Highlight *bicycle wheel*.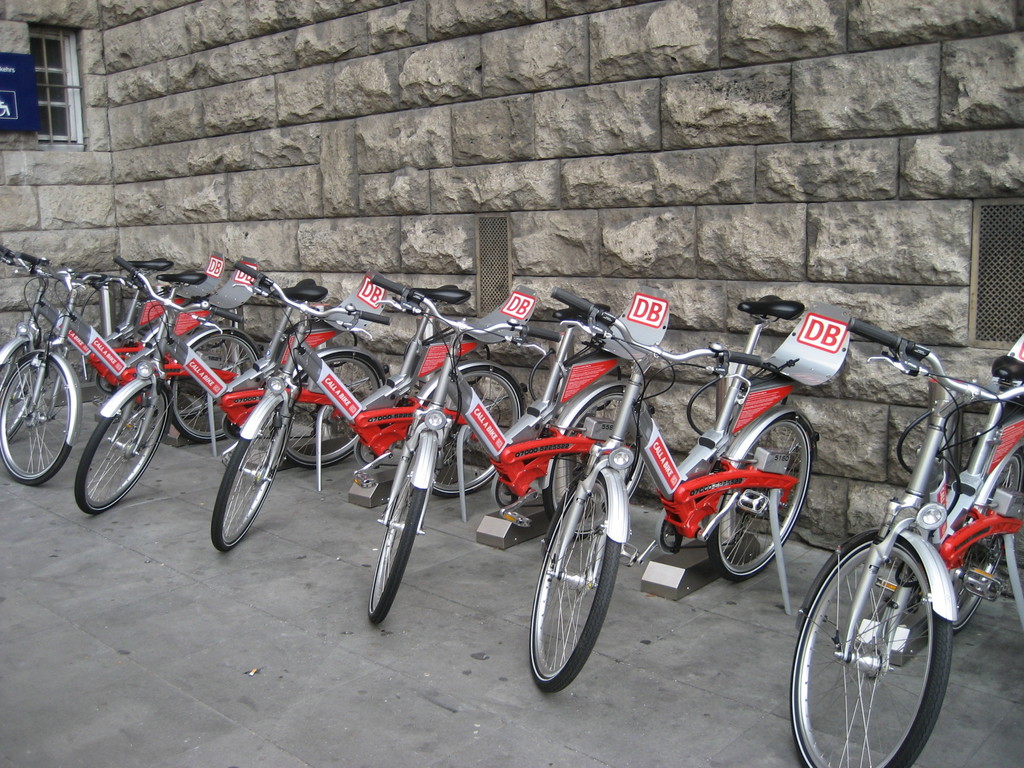
Highlighted region: [x1=704, y1=417, x2=812, y2=580].
